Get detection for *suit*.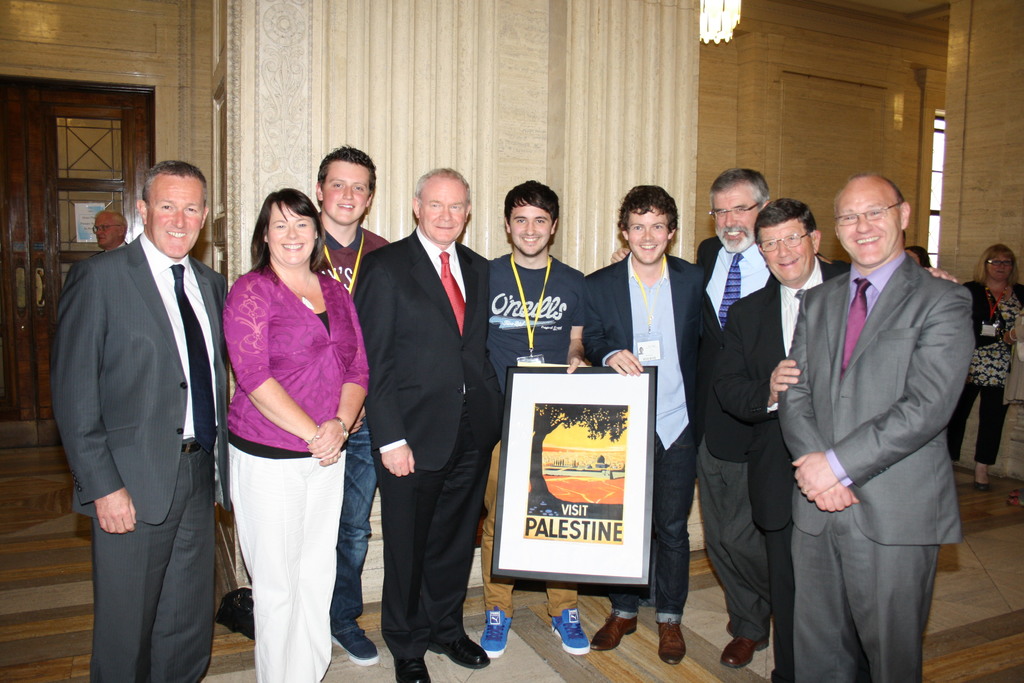
Detection: 55, 117, 226, 682.
